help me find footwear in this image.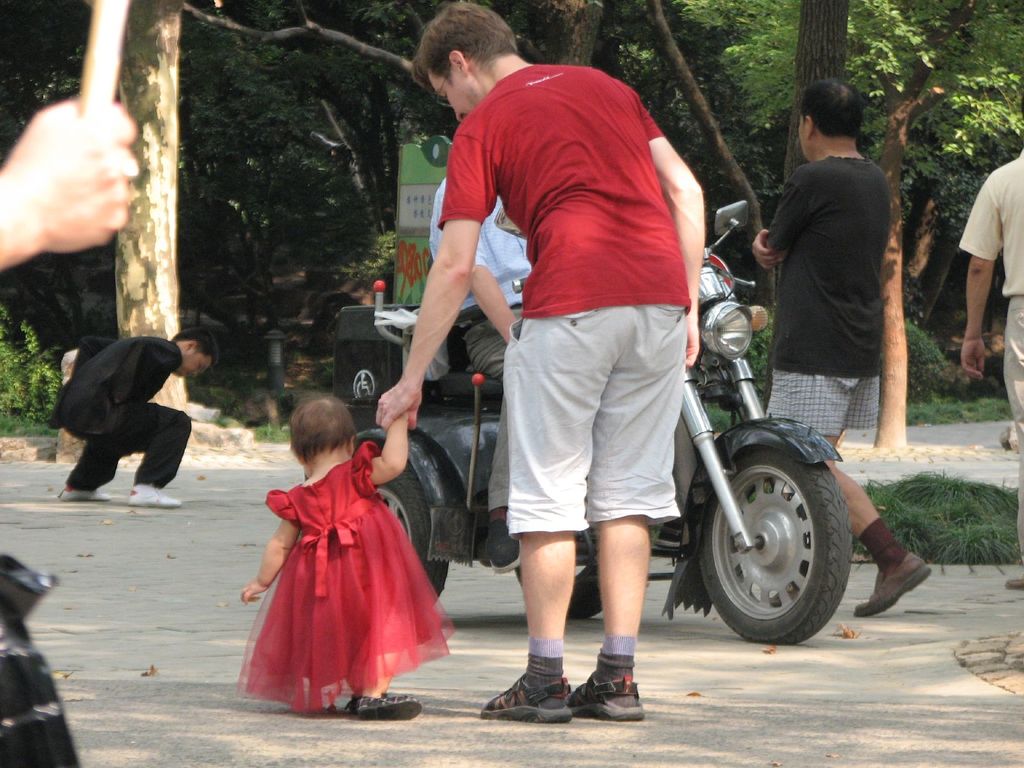
Found it: [x1=657, y1=527, x2=682, y2=547].
